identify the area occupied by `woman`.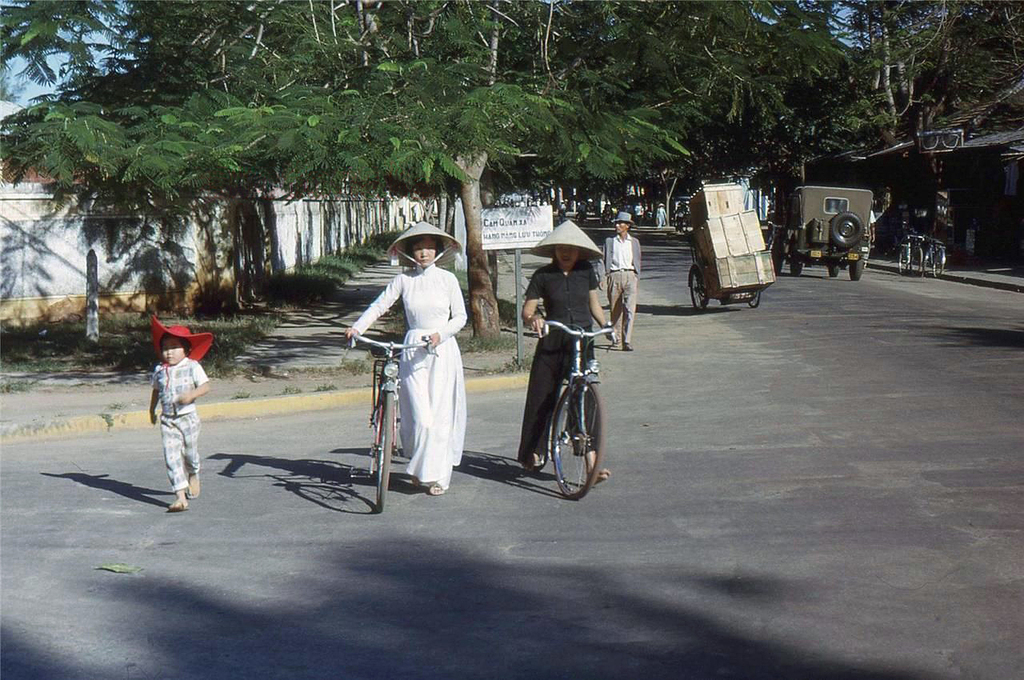
Area: rect(354, 225, 467, 508).
